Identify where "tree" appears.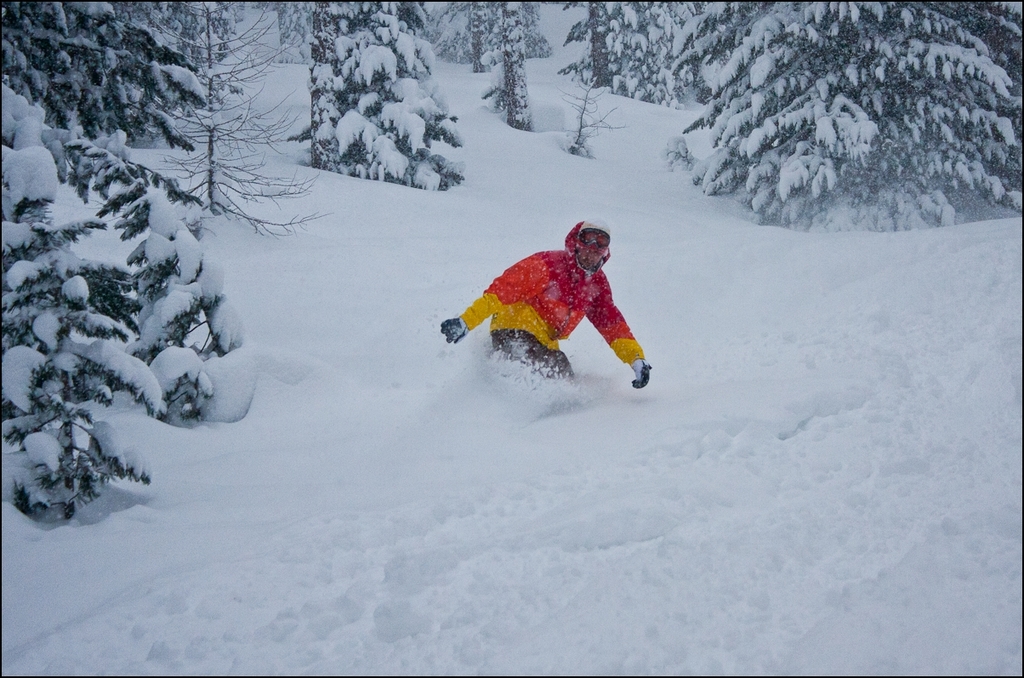
Appears at x1=0, y1=86, x2=260, y2=529.
